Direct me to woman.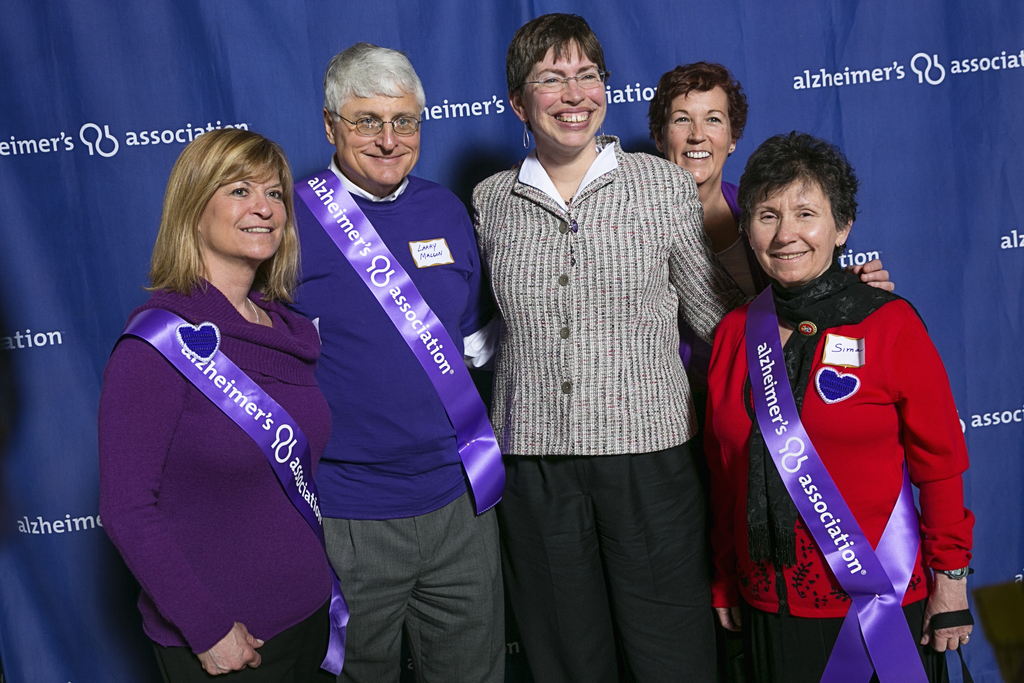
Direction: 95/111/388/682.
